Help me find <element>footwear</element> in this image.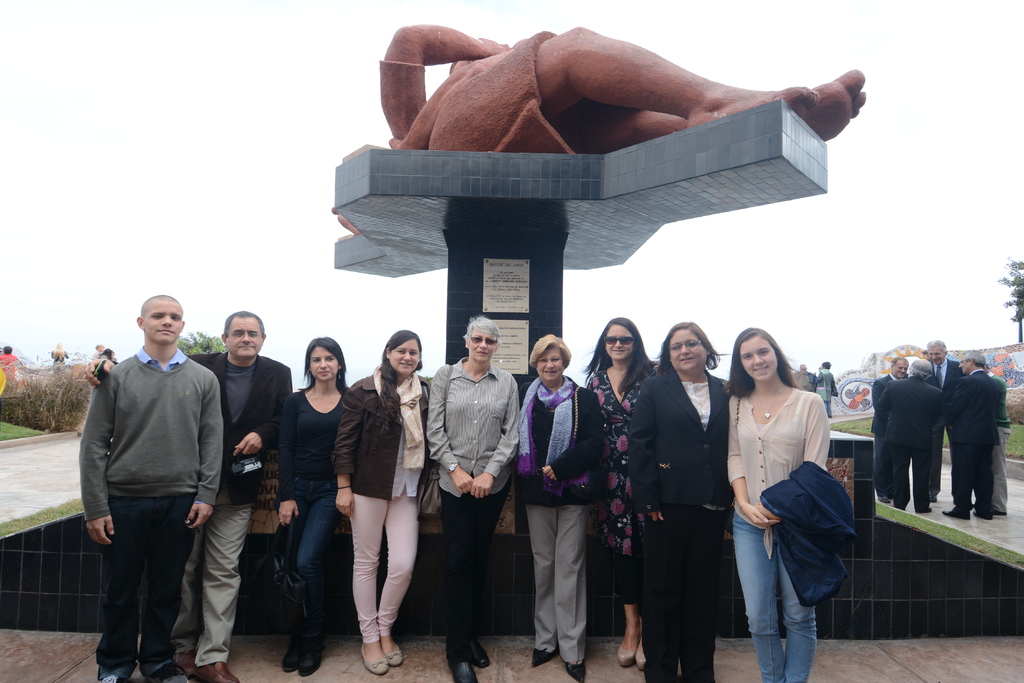
Found it: (x1=566, y1=662, x2=586, y2=682).
